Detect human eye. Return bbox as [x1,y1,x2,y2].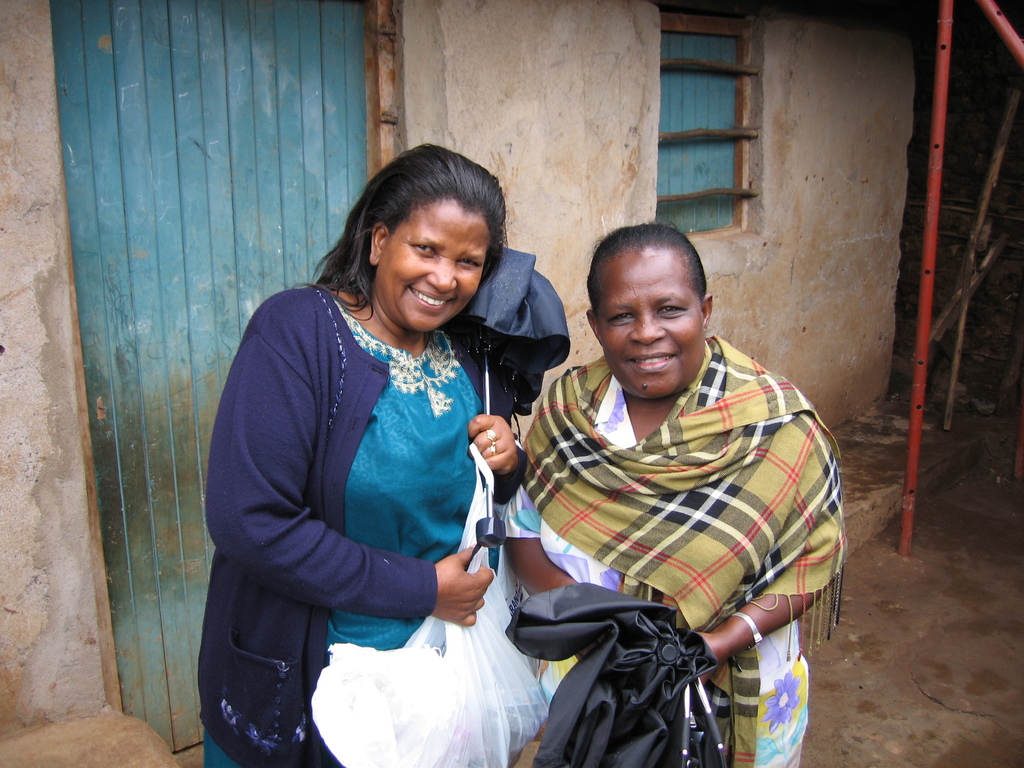
[608,309,633,325].
